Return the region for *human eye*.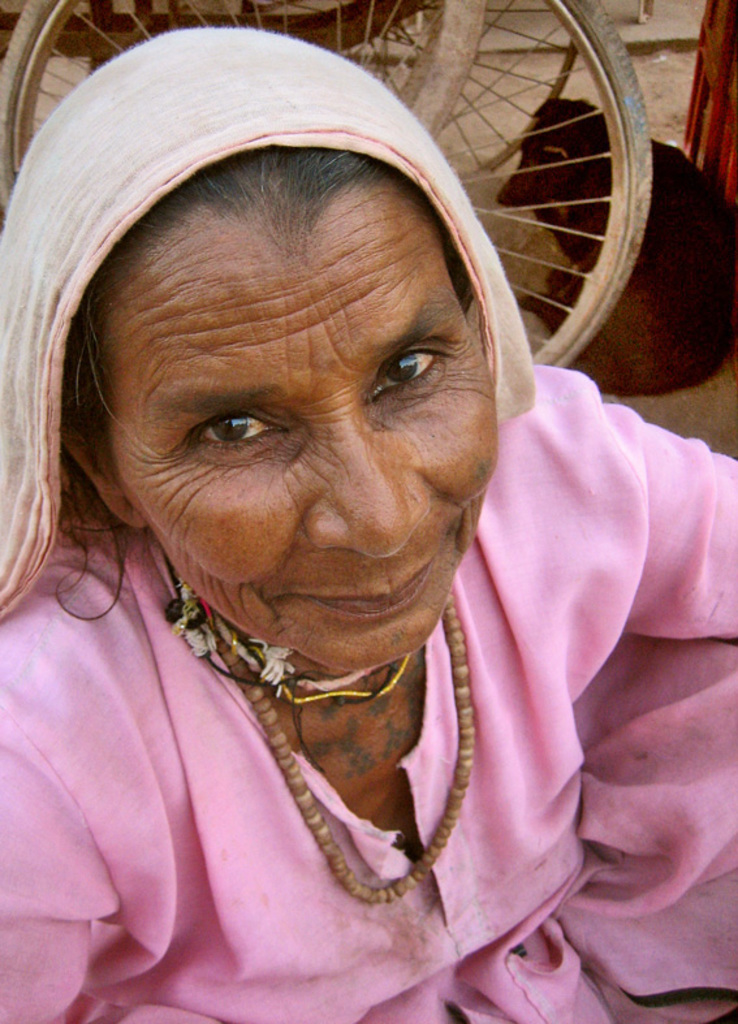
368:346:458:415.
